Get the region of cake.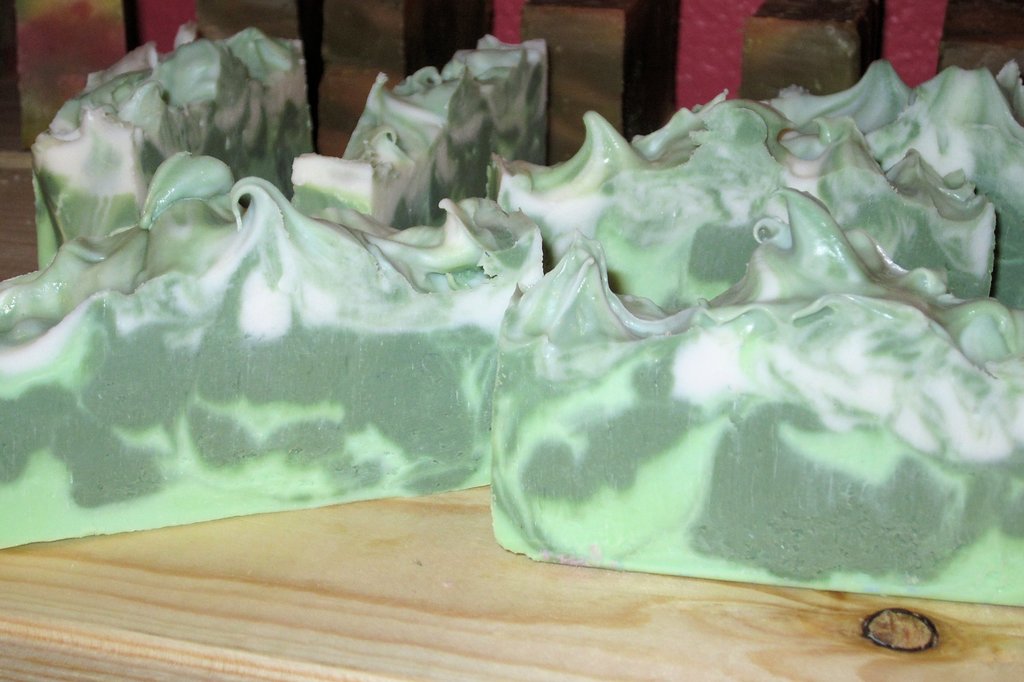
{"x1": 286, "y1": 31, "x2": 551, "y2": 225}.
